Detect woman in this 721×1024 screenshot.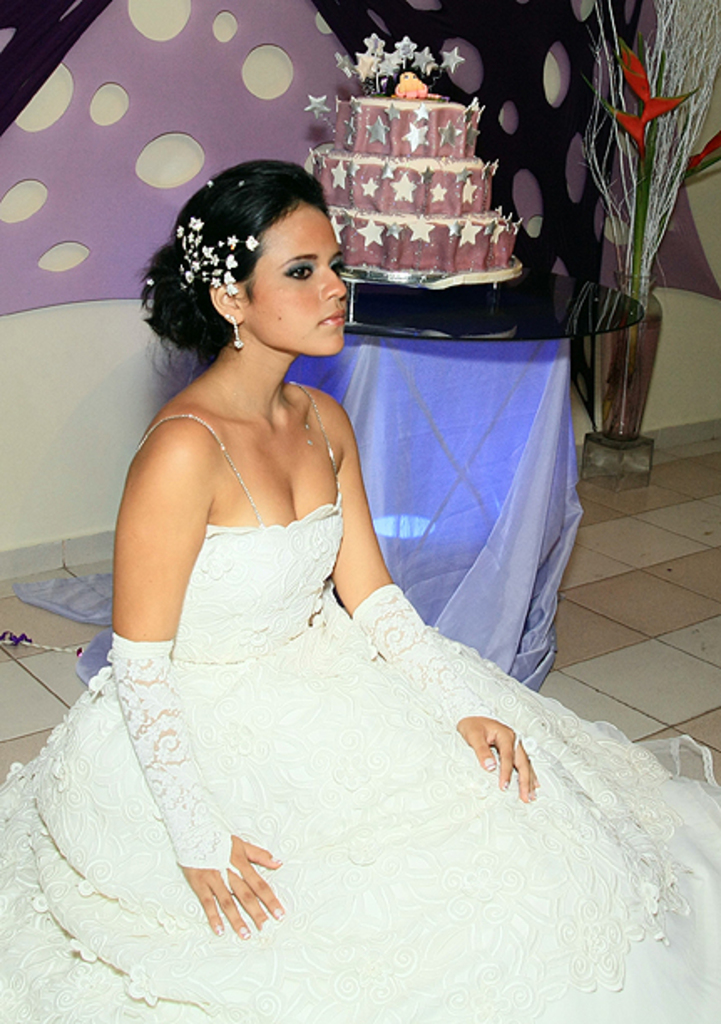
Detection: box(49, 132, 592, 991).
